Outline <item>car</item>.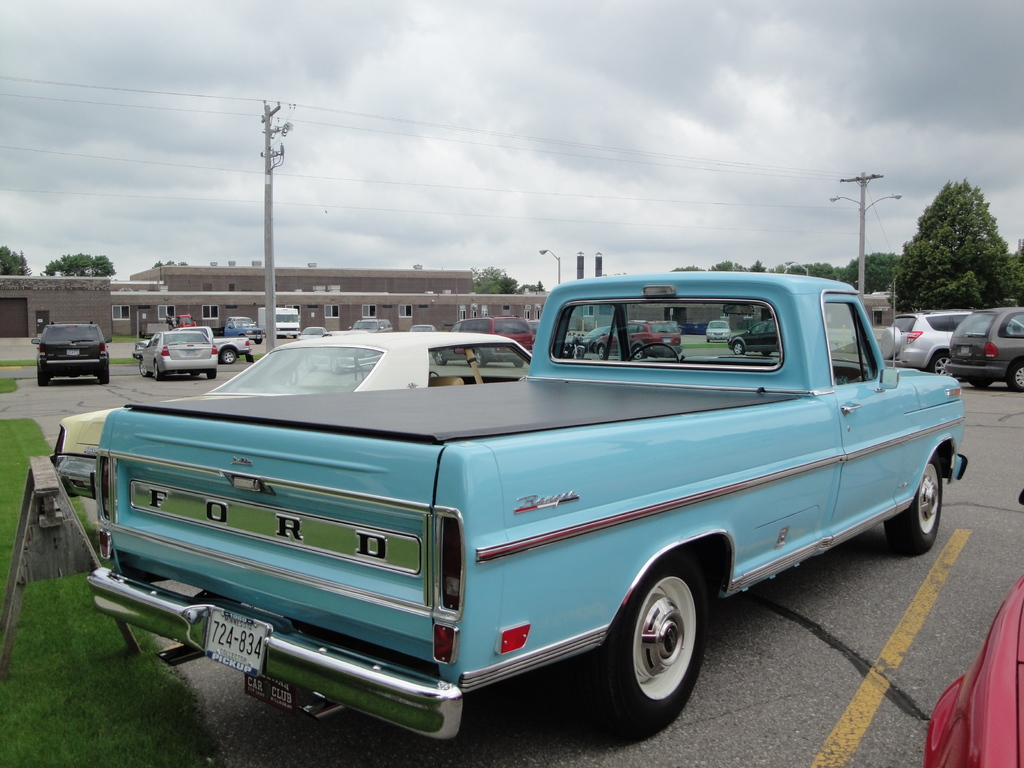
Outline: [29, 322, 114, 385].
